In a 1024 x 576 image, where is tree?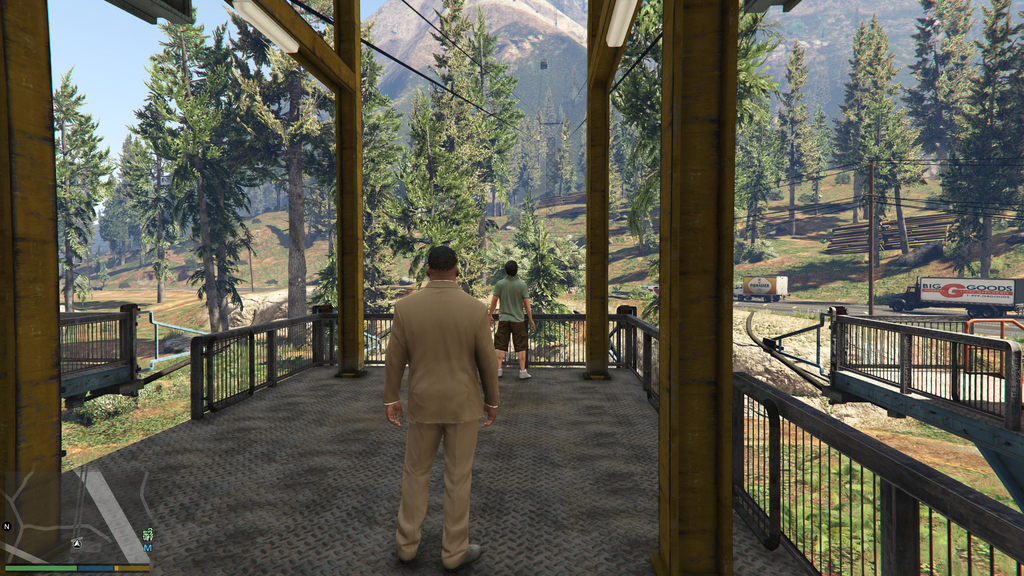
(829, 11, 924, 222).
